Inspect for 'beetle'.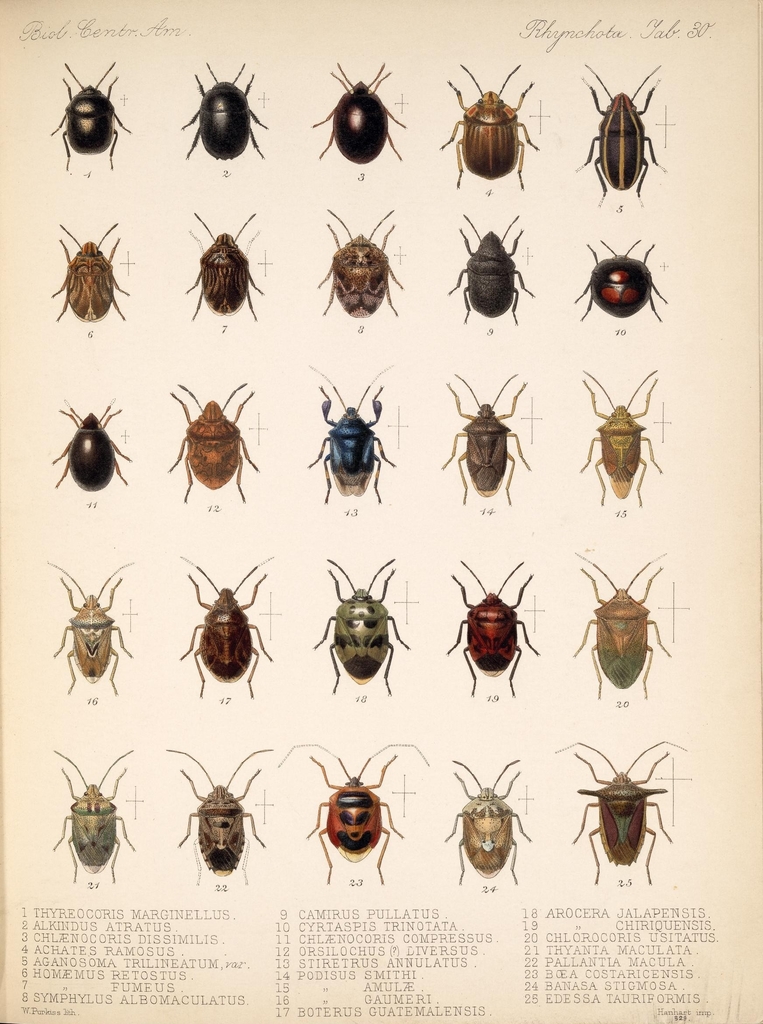
Inspection: select_region(586, 570, 675, 726).
